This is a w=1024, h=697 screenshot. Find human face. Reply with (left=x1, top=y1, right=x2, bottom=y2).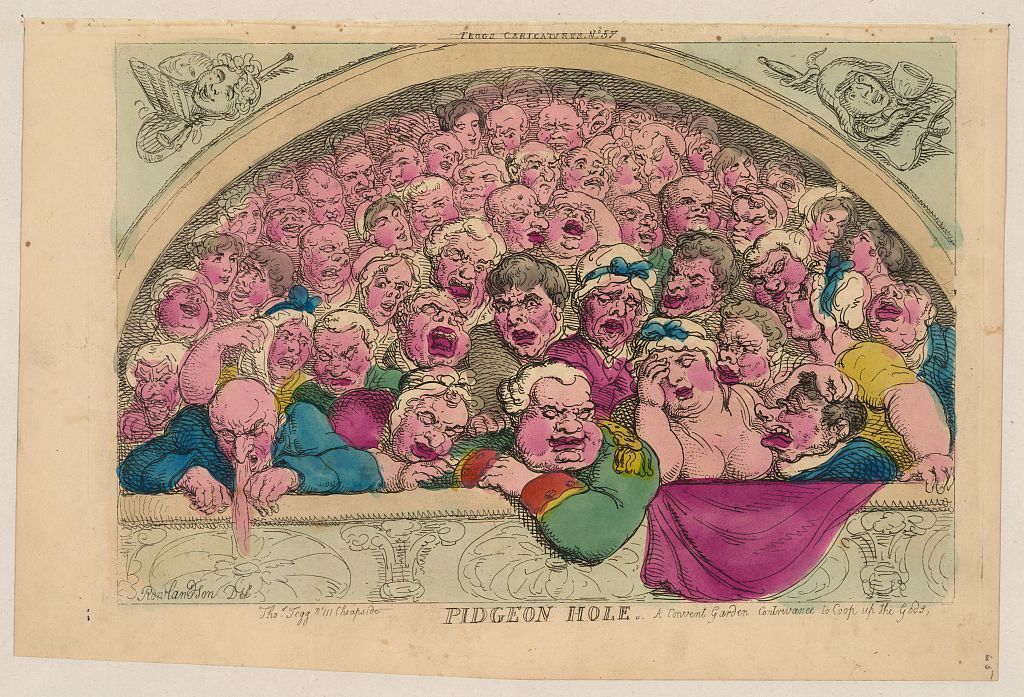
(left=210, top=412, right=279, bottom=473).
